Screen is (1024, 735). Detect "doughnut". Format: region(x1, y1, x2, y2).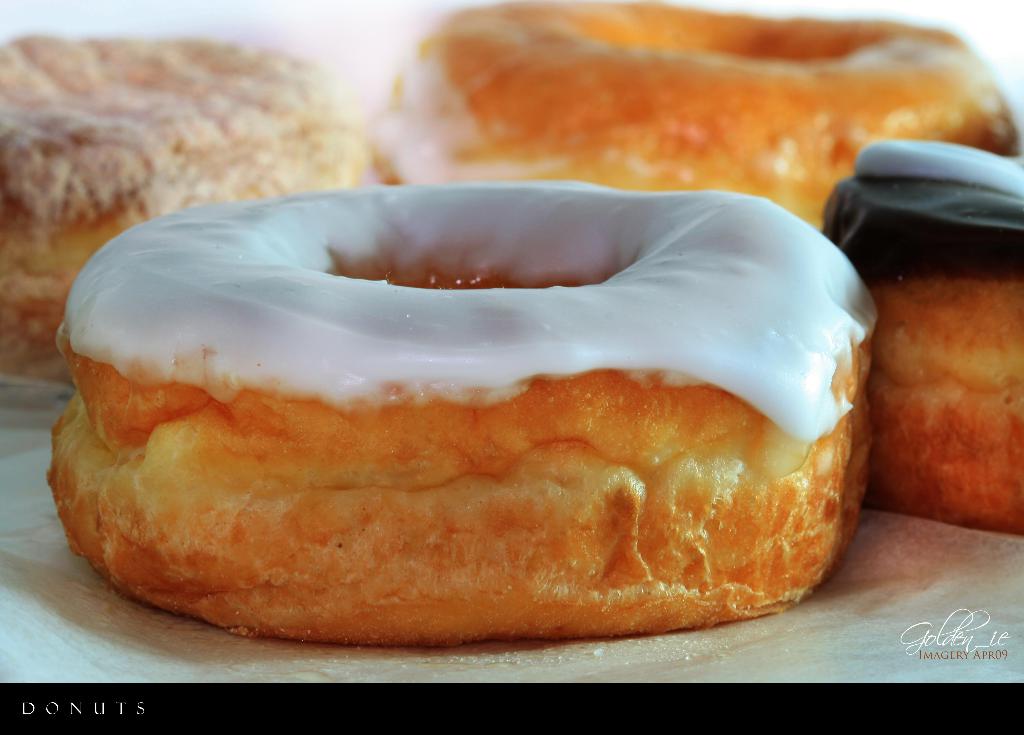
region(819, 136, 1023, 540).
